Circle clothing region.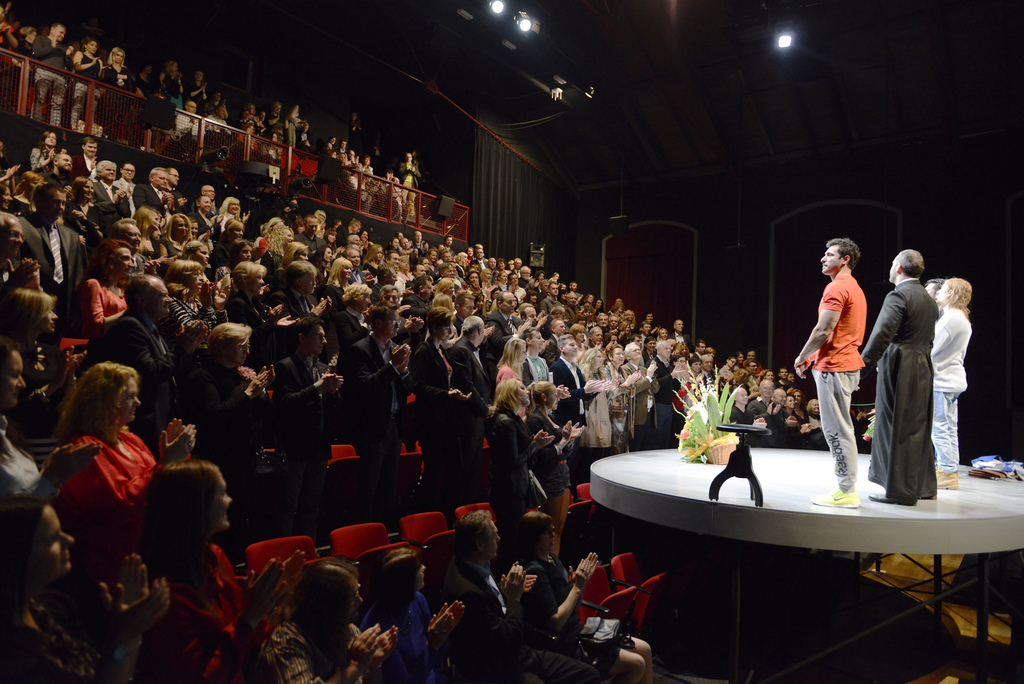
Region: bbox(728, 407, 748, 427).
